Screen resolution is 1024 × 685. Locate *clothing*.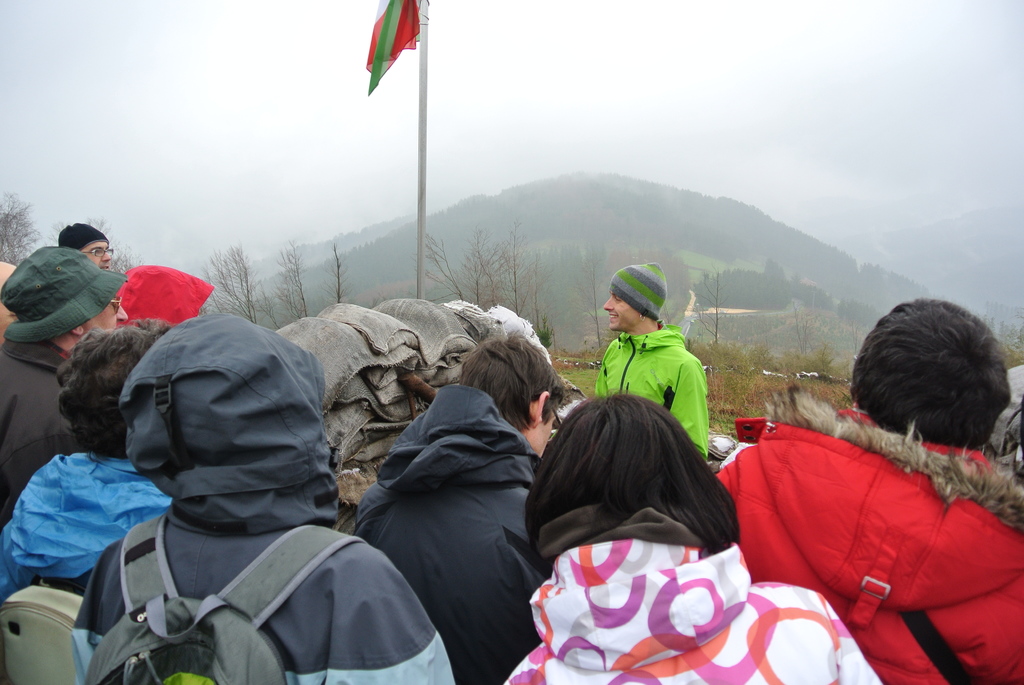
<bbox>64, 335, 401, 684</bbox>.
